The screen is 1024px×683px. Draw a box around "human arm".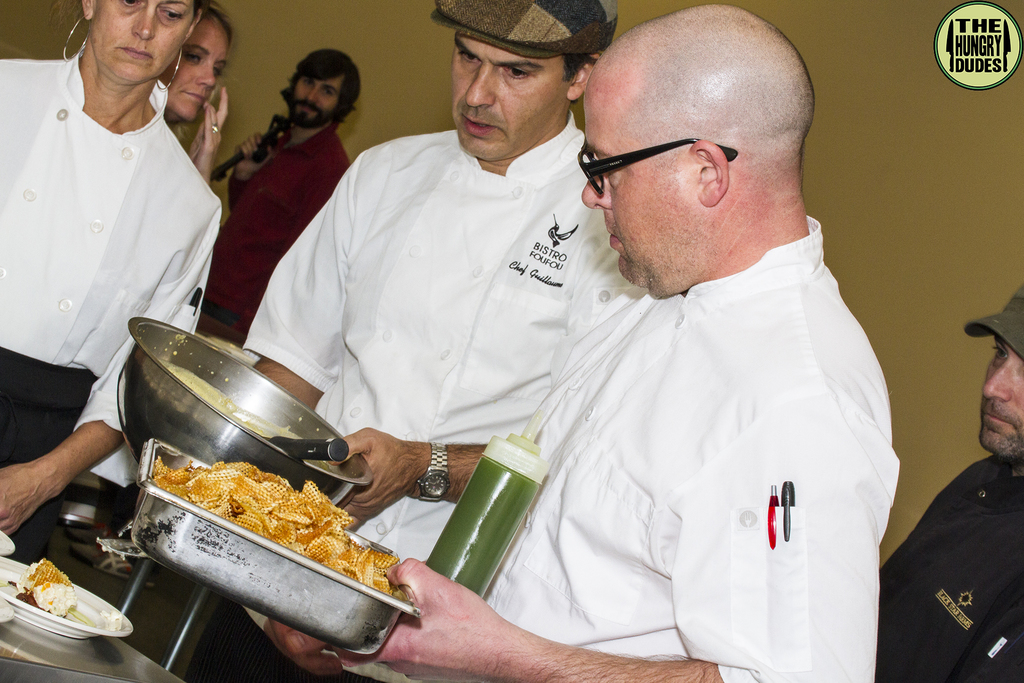
0,224,215,539.
